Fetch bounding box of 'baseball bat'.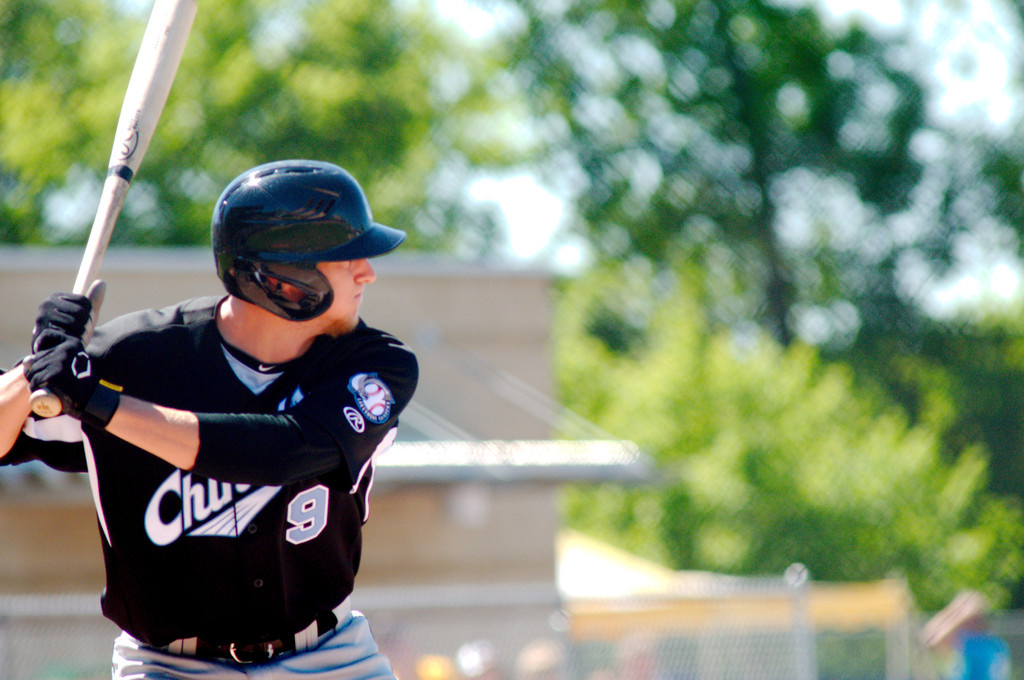
Bbox: detection(22, 0, 199, 418).
